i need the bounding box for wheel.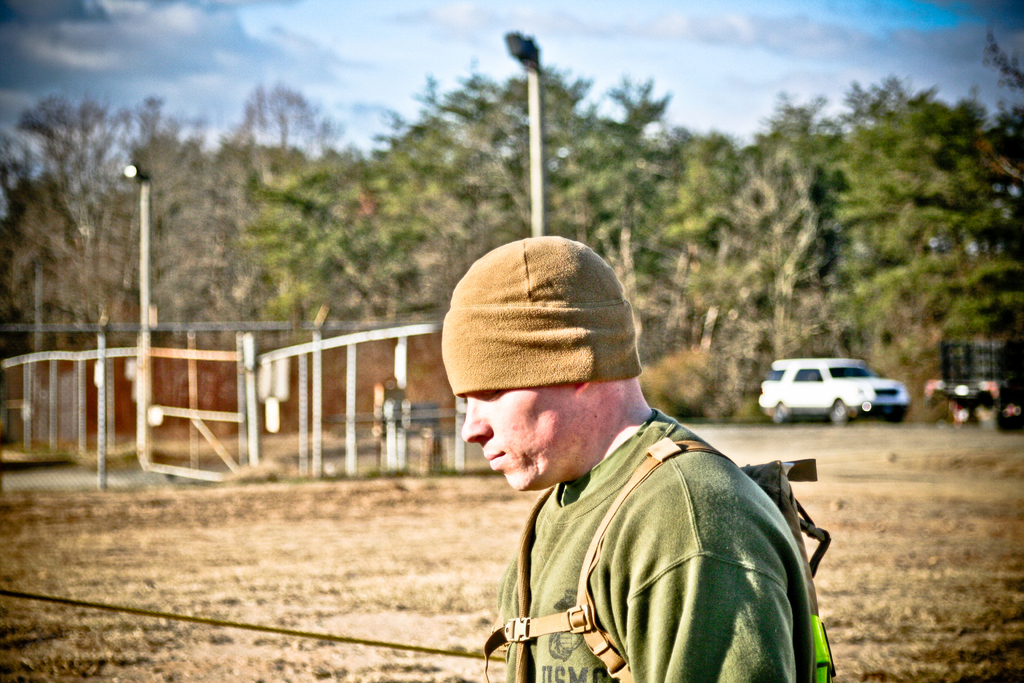
Here it is: crop(826, 393, 855, 430).
